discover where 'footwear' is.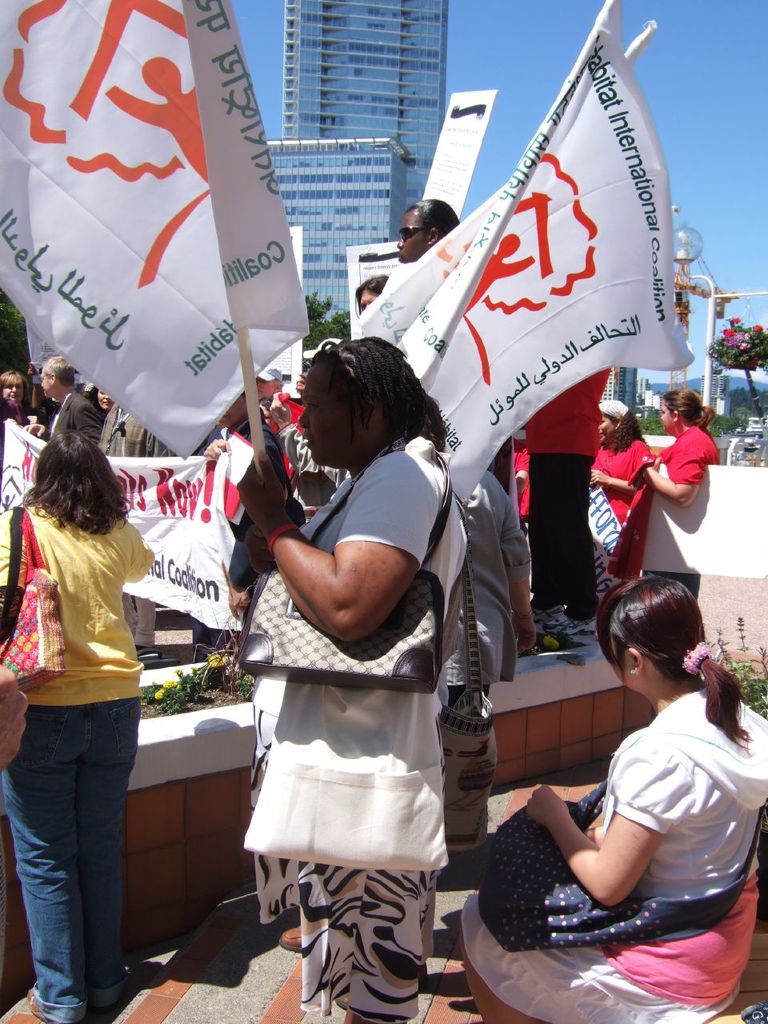
Discovered at [549,617,598,638].
